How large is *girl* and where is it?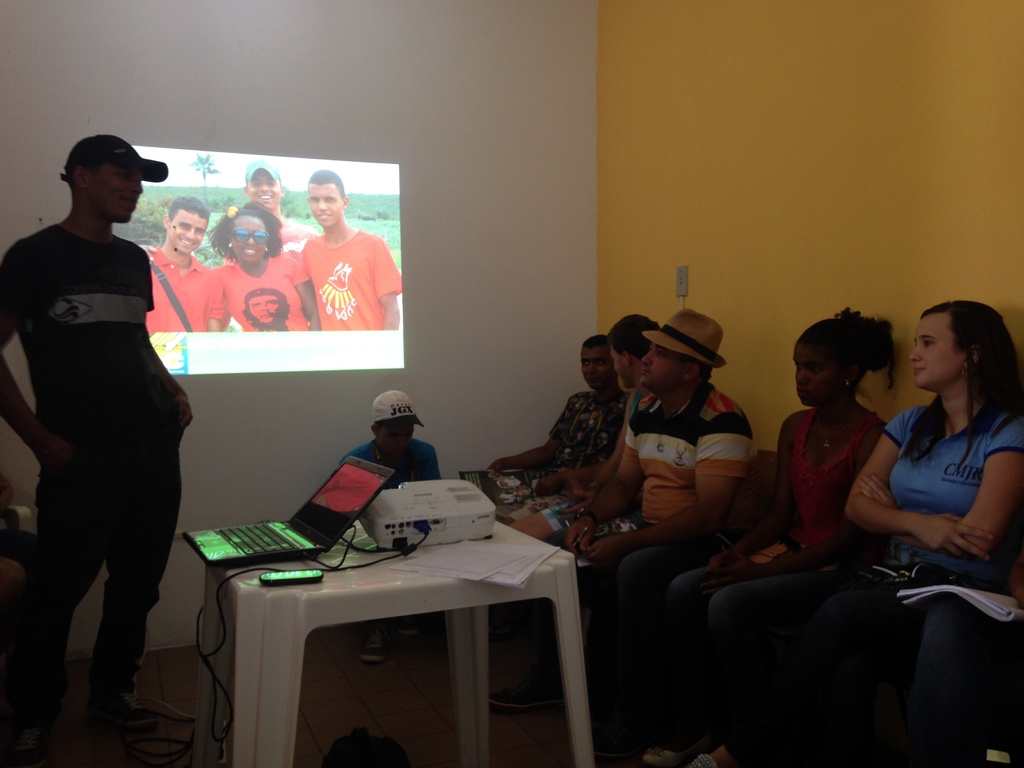
Bounding box: locate(685, 300, 1023, 767).
